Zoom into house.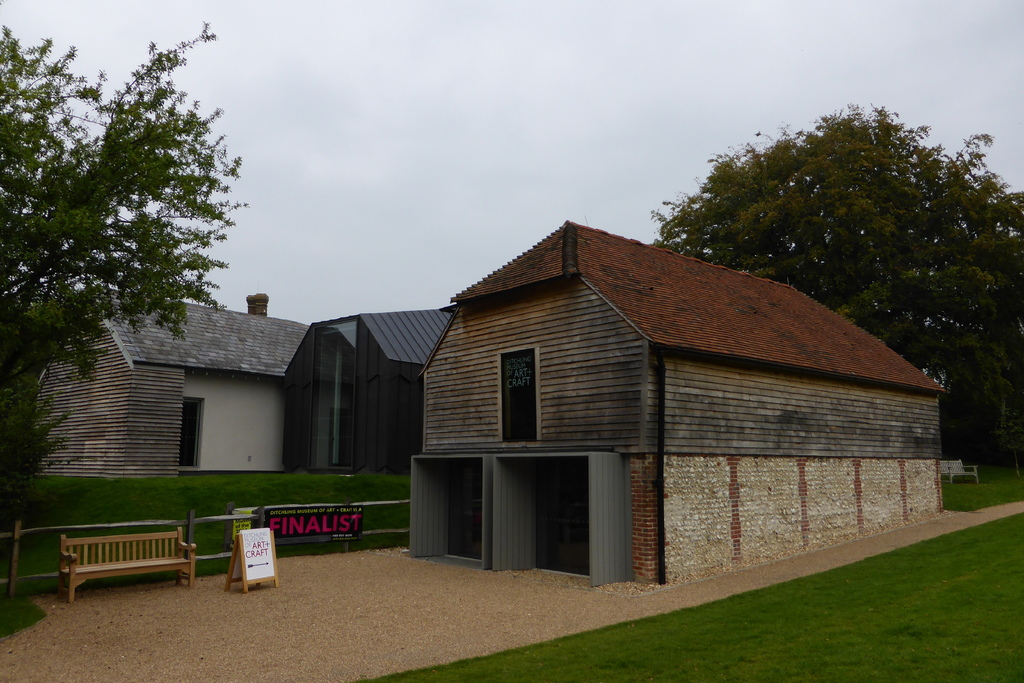
Zoom target: 365 201 964 606.
